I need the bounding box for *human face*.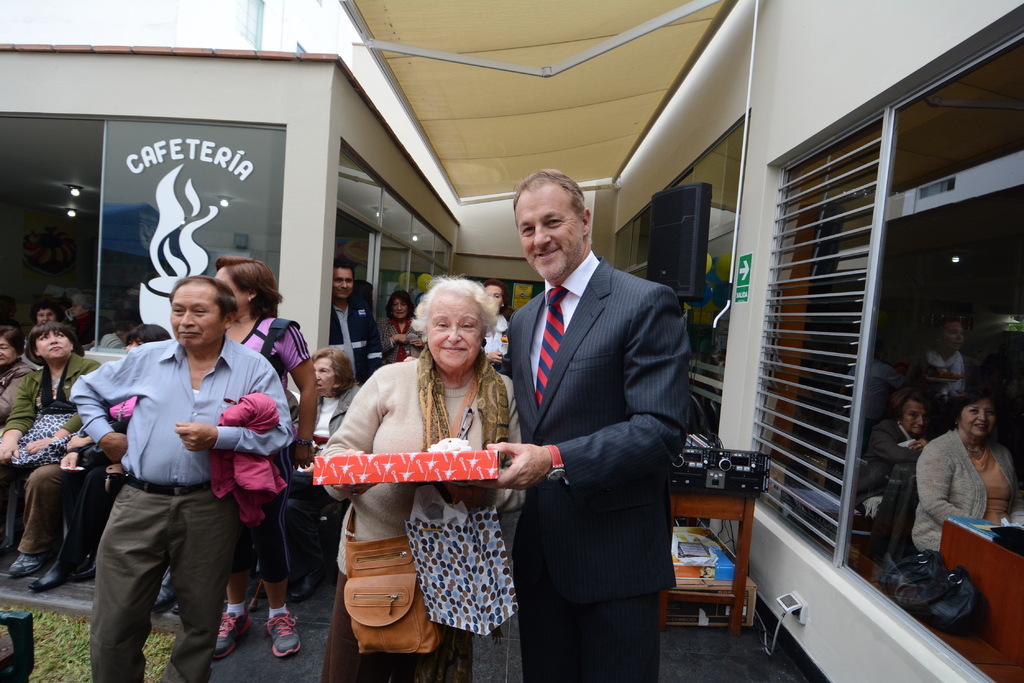
Here it is: bbox=(941, 322, 964, 351).
